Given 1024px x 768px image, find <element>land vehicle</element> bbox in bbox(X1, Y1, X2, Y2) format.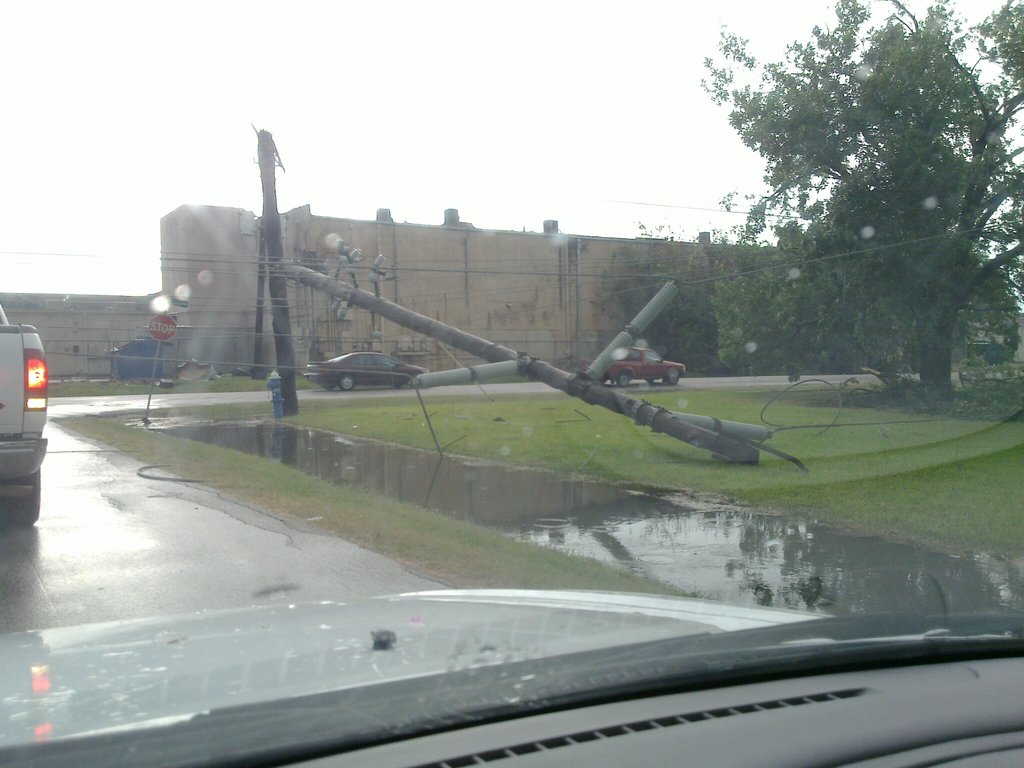
bbox(0, 303, 54, 522).
